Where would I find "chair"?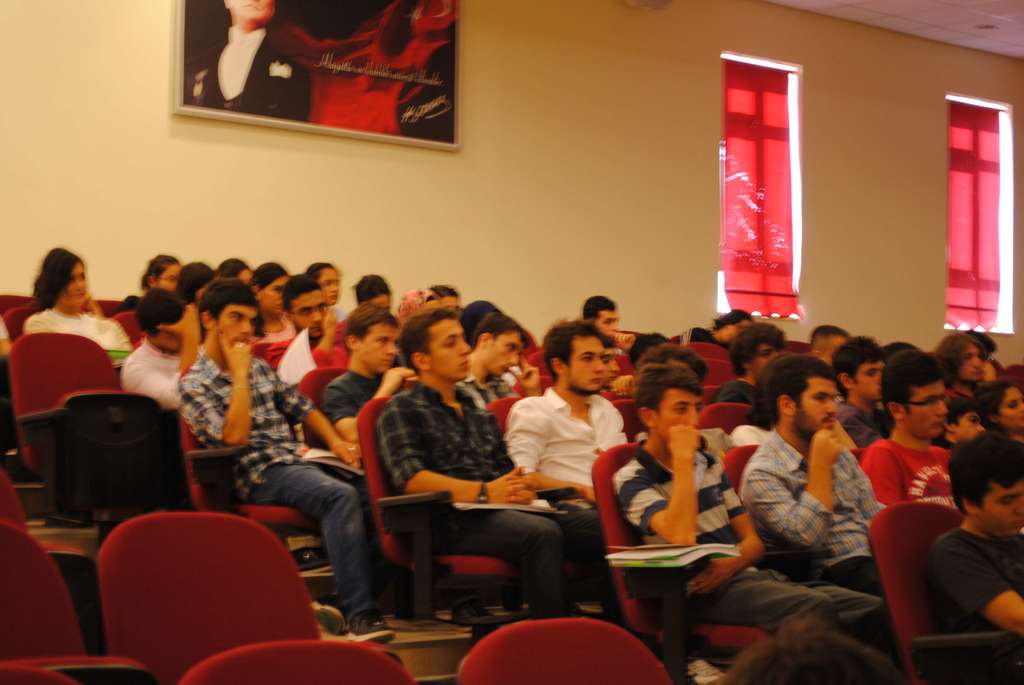
At [left=0, top=294, right=40, bottom=313].
